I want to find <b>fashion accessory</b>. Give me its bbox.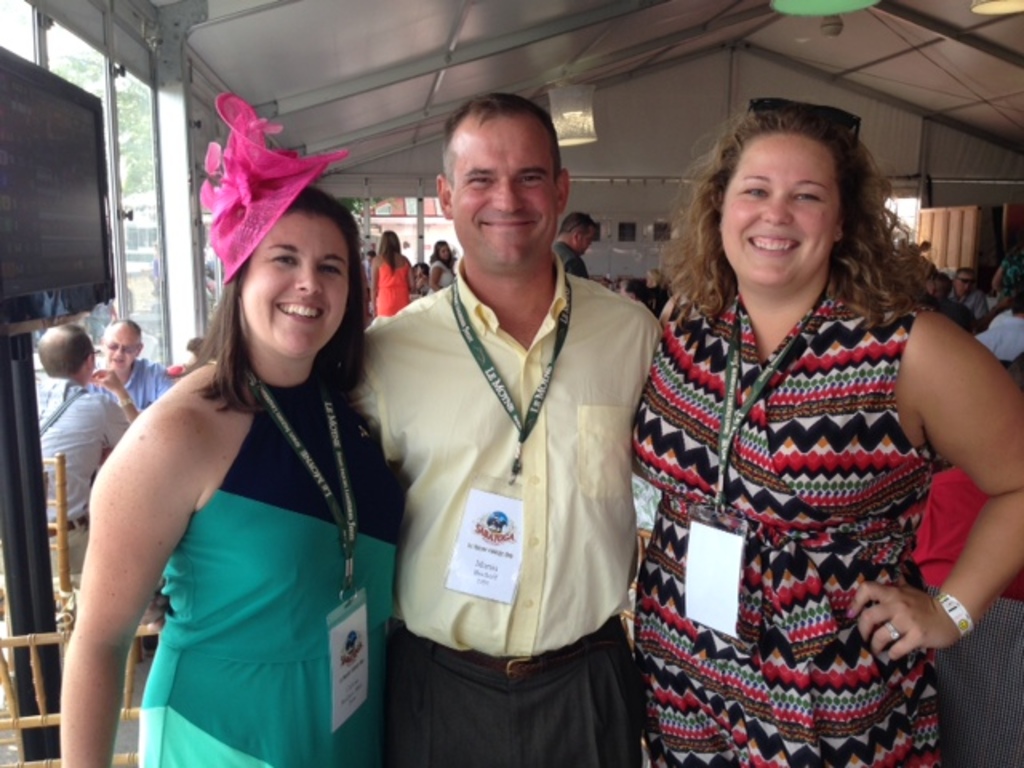
left=464, top=654, right=558, bottom=680.
